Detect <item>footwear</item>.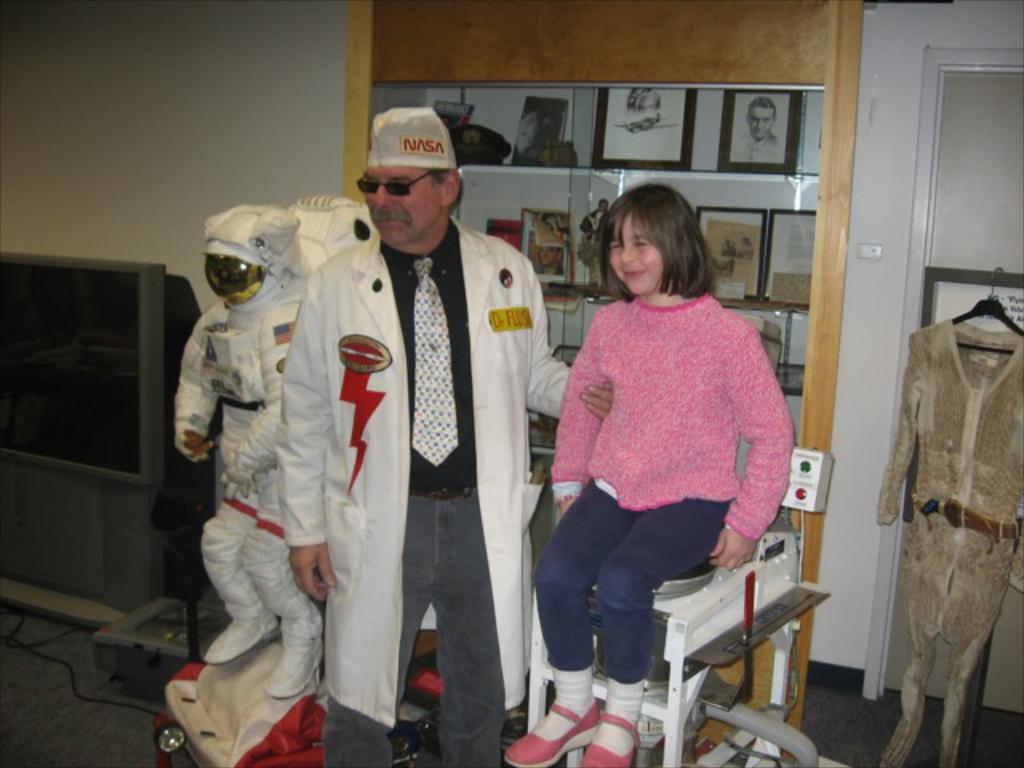
Detected at bbox=[597, 714, 642, 766].
